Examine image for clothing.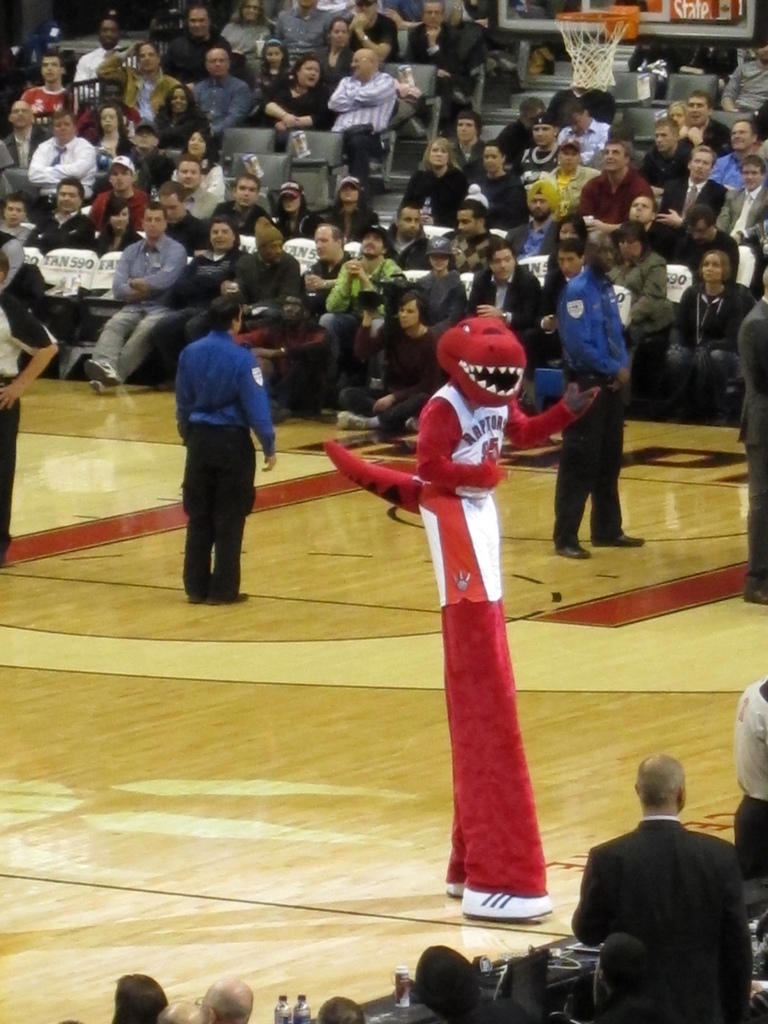
Examination result: 406:19:458:109.
